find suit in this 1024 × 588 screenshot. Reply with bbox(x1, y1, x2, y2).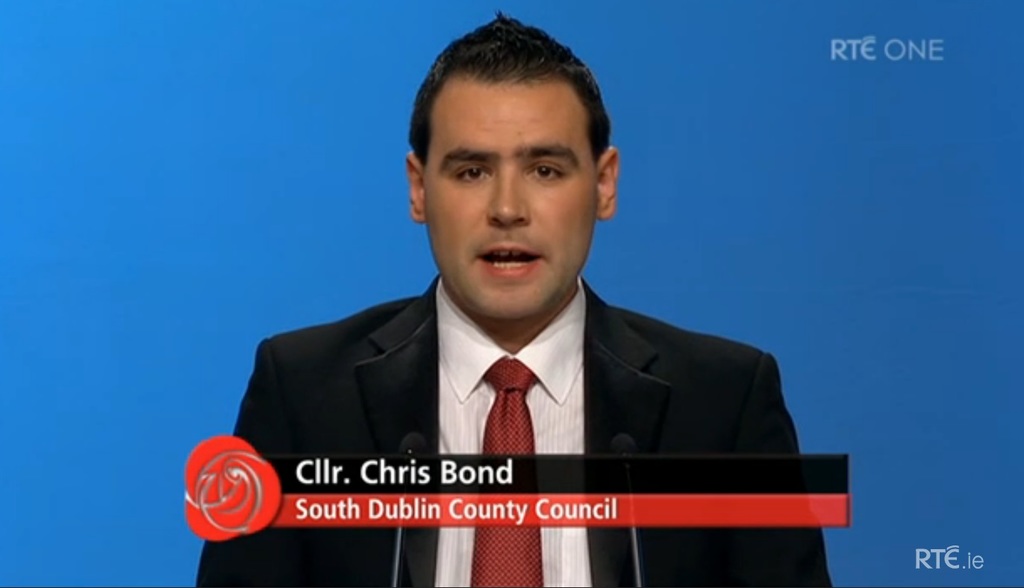
bbox(198, 279, 828, 587).
